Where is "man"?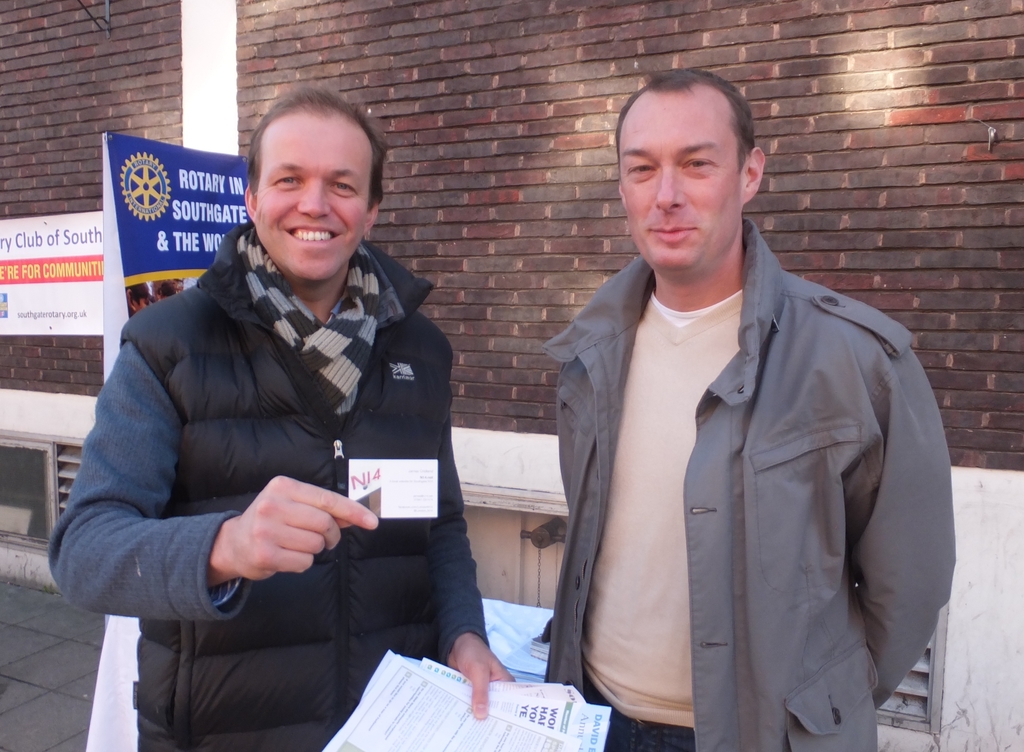
detection(51, 88, 516, 751).
